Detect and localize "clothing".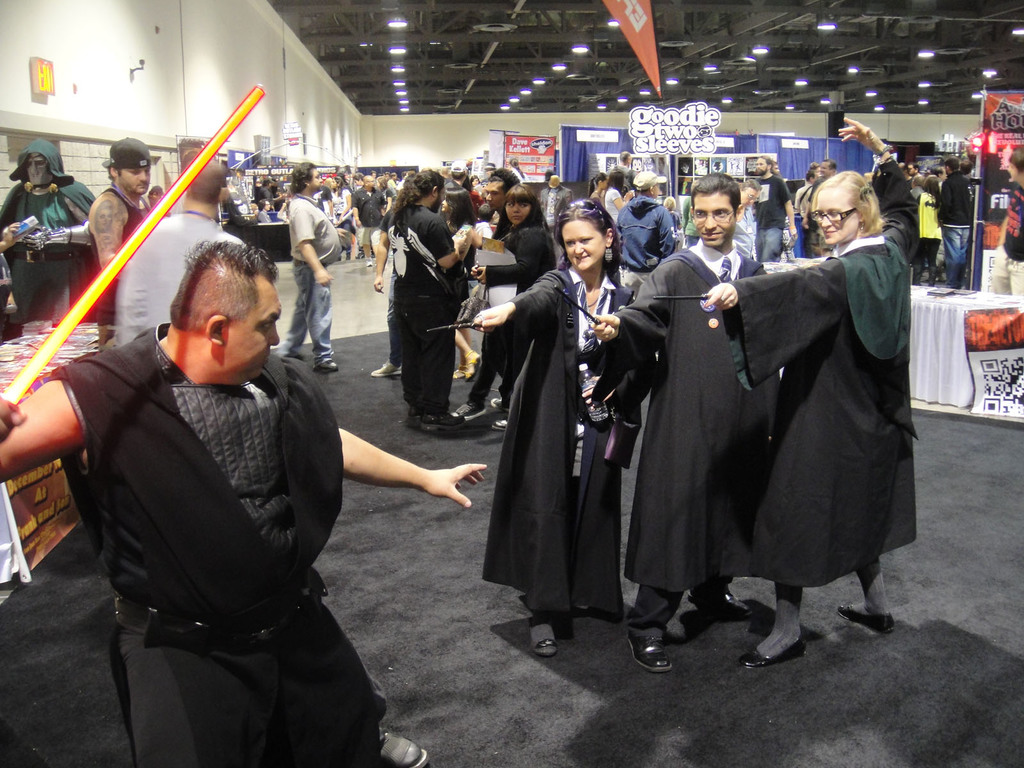
Localized at box=[28, 319, 397, 767].
